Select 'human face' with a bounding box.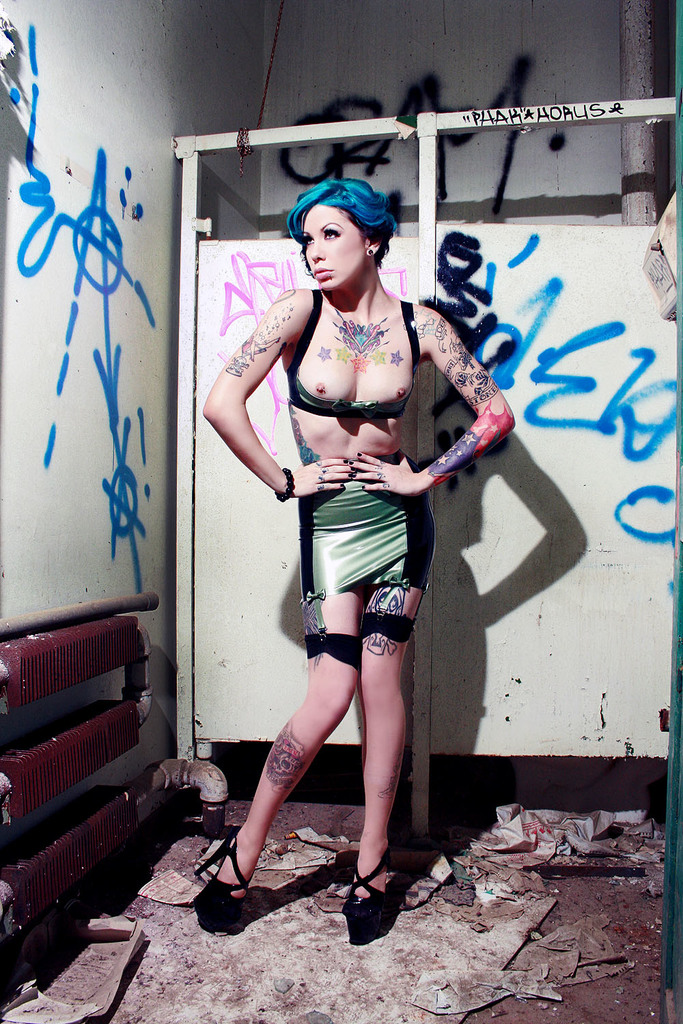
rect(303, 199, 375, 285).
